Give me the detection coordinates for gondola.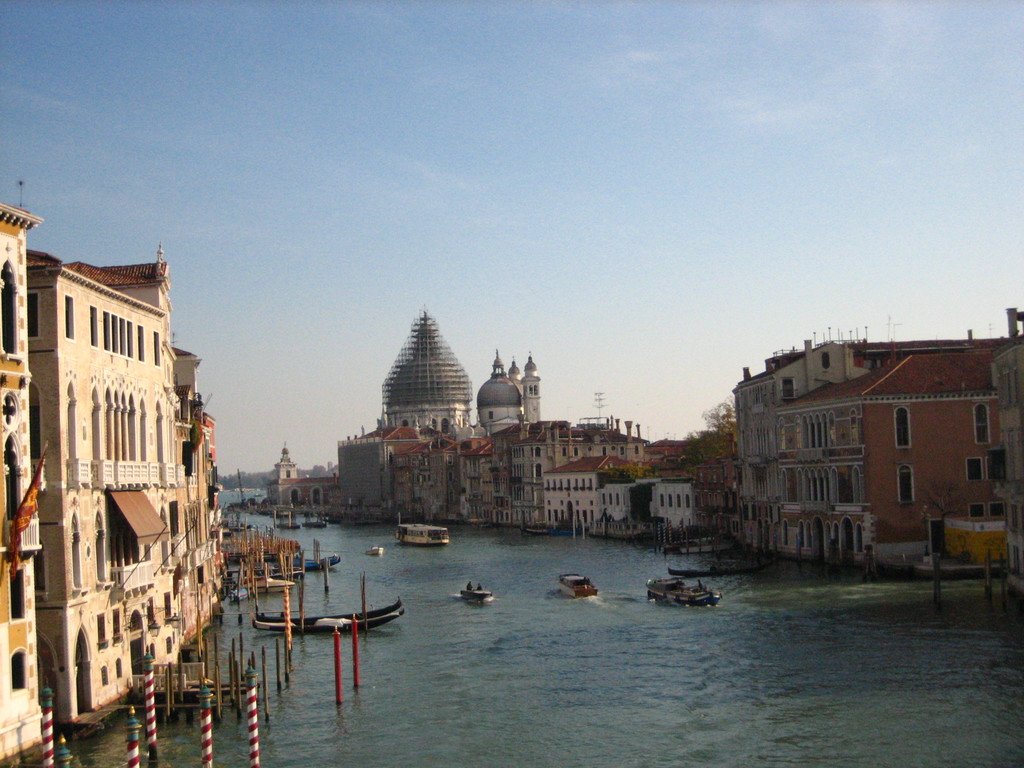
[left=248, top=602, right=410, bottom=635].
